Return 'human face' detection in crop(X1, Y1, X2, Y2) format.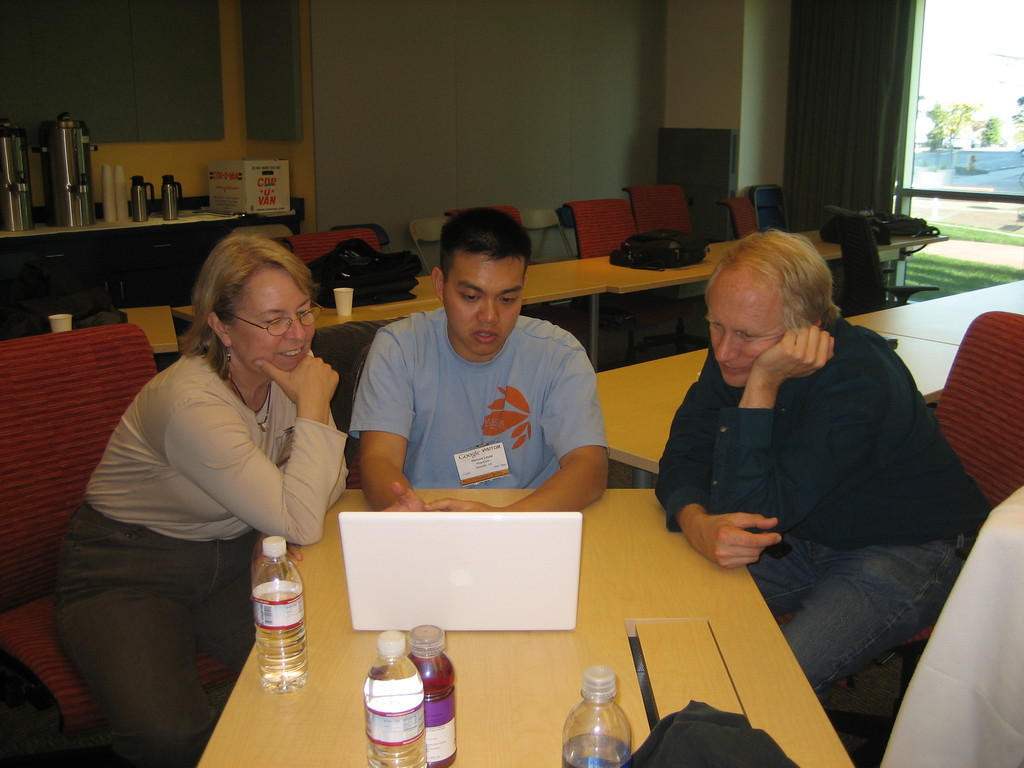
crop(706, 264, 788, 390).
